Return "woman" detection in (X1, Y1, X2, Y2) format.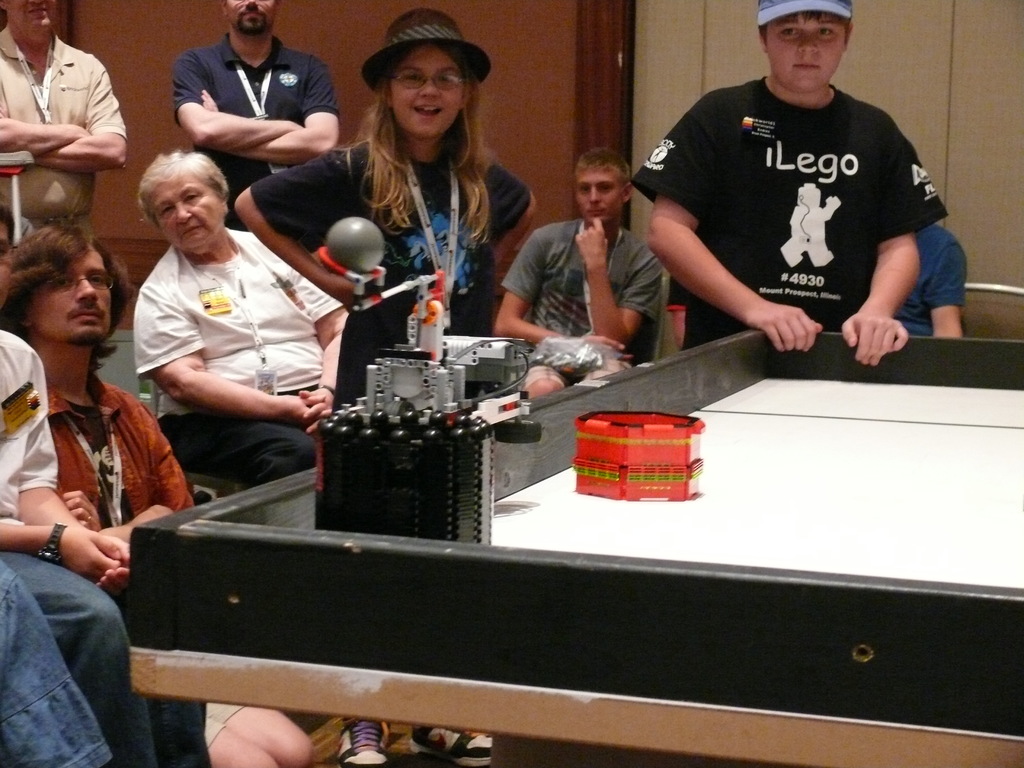
(228, 15, 538, 767).
